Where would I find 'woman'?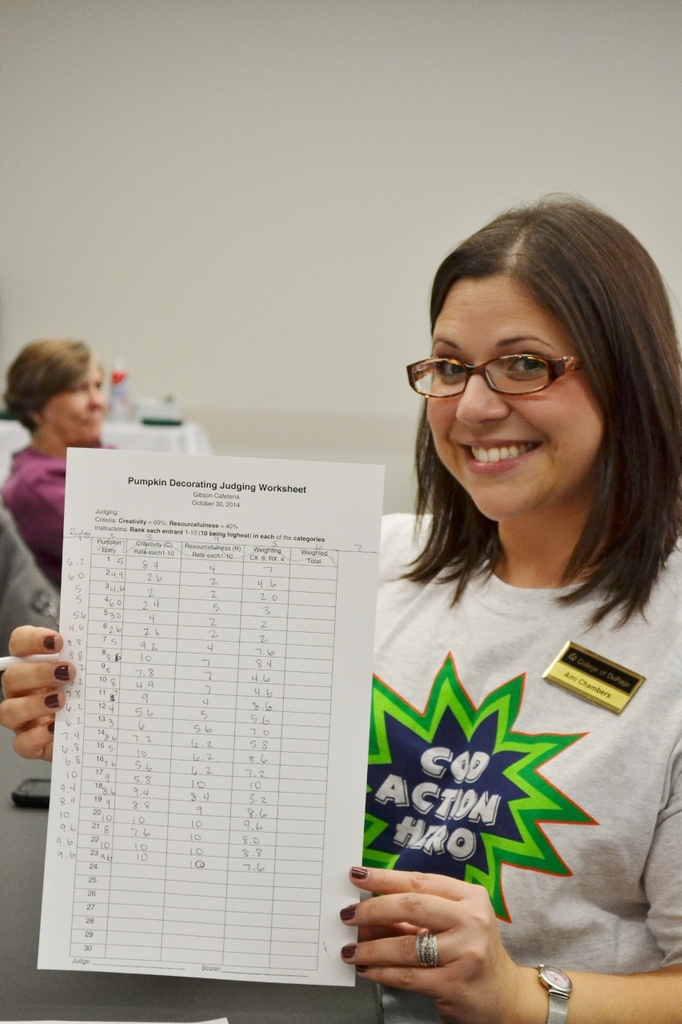
At rect(0, 334, 150, 525).
